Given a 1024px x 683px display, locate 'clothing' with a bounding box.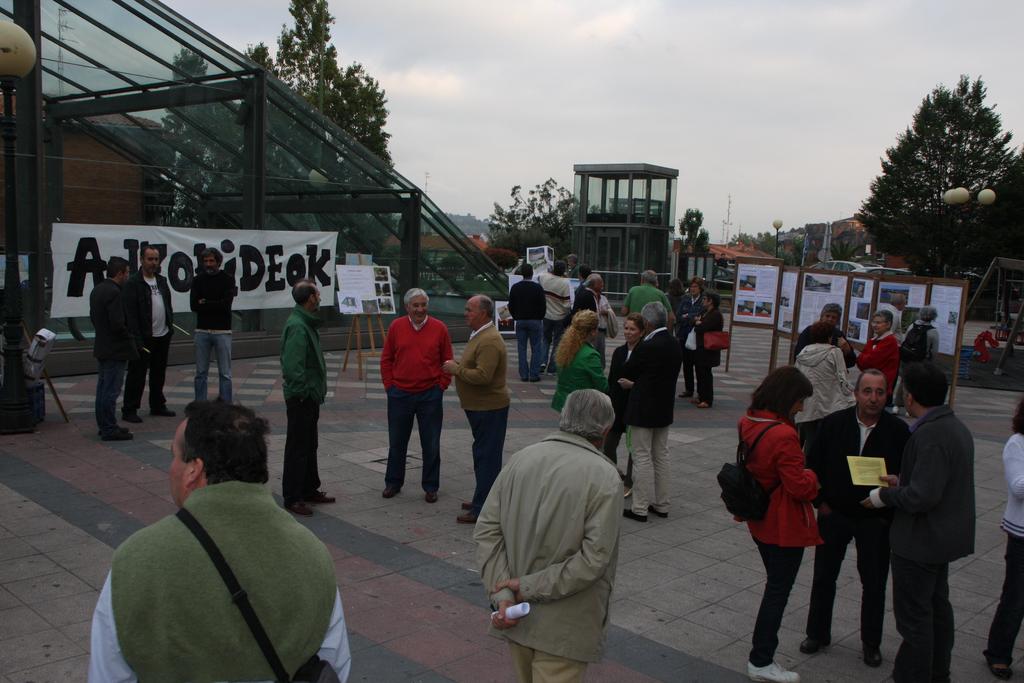
Located: crop(573, 291, 598, 343).
